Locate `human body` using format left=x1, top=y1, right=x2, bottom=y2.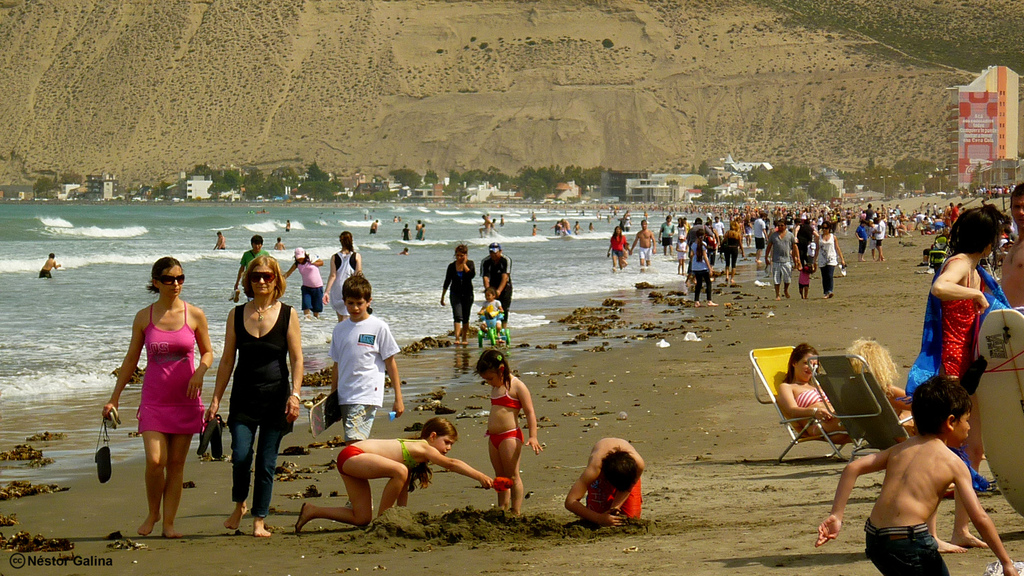
left=629, top=220, right=656, bottom=266.
